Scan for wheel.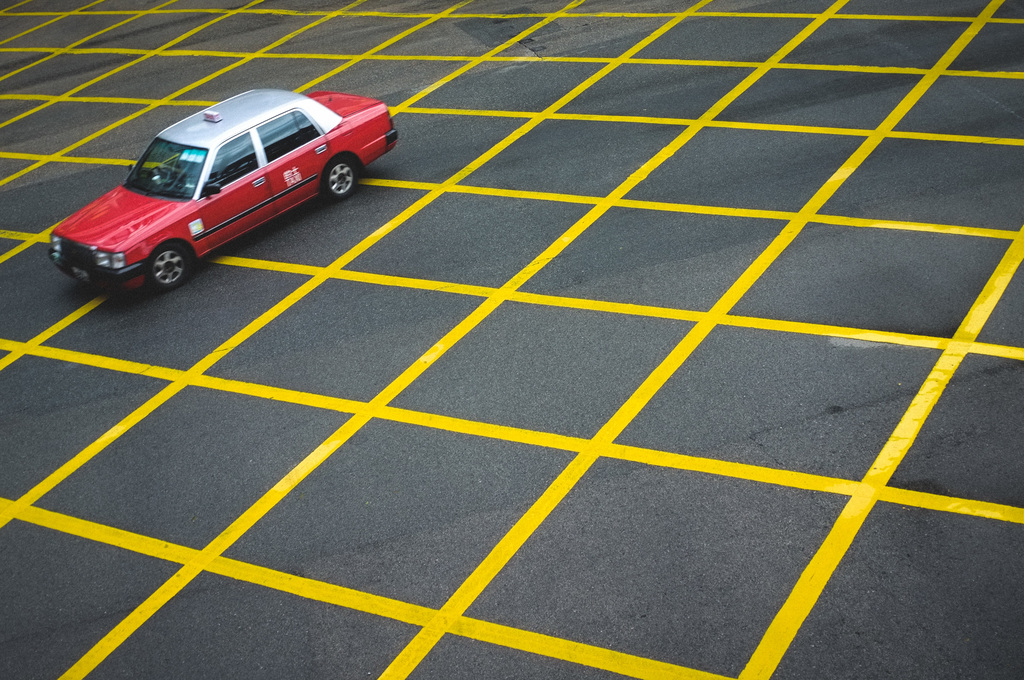
Scan result: x1=144 y1=238 x2=193 y2=294.
